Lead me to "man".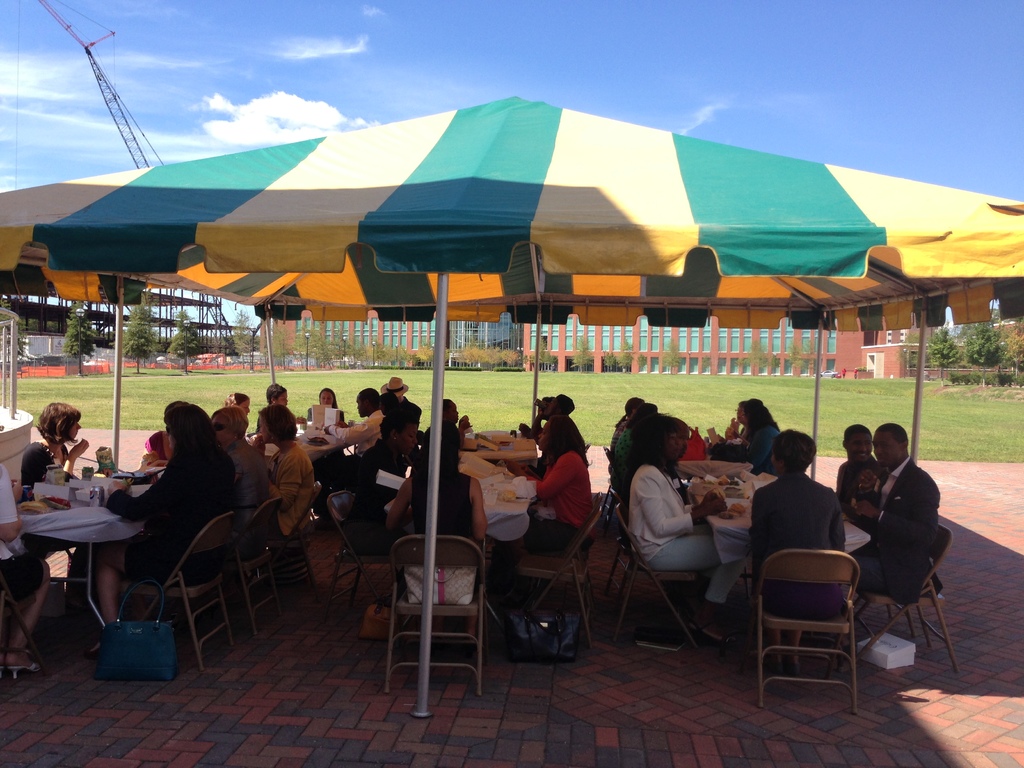
Lead to select_region(323, 386, 387, 526).
